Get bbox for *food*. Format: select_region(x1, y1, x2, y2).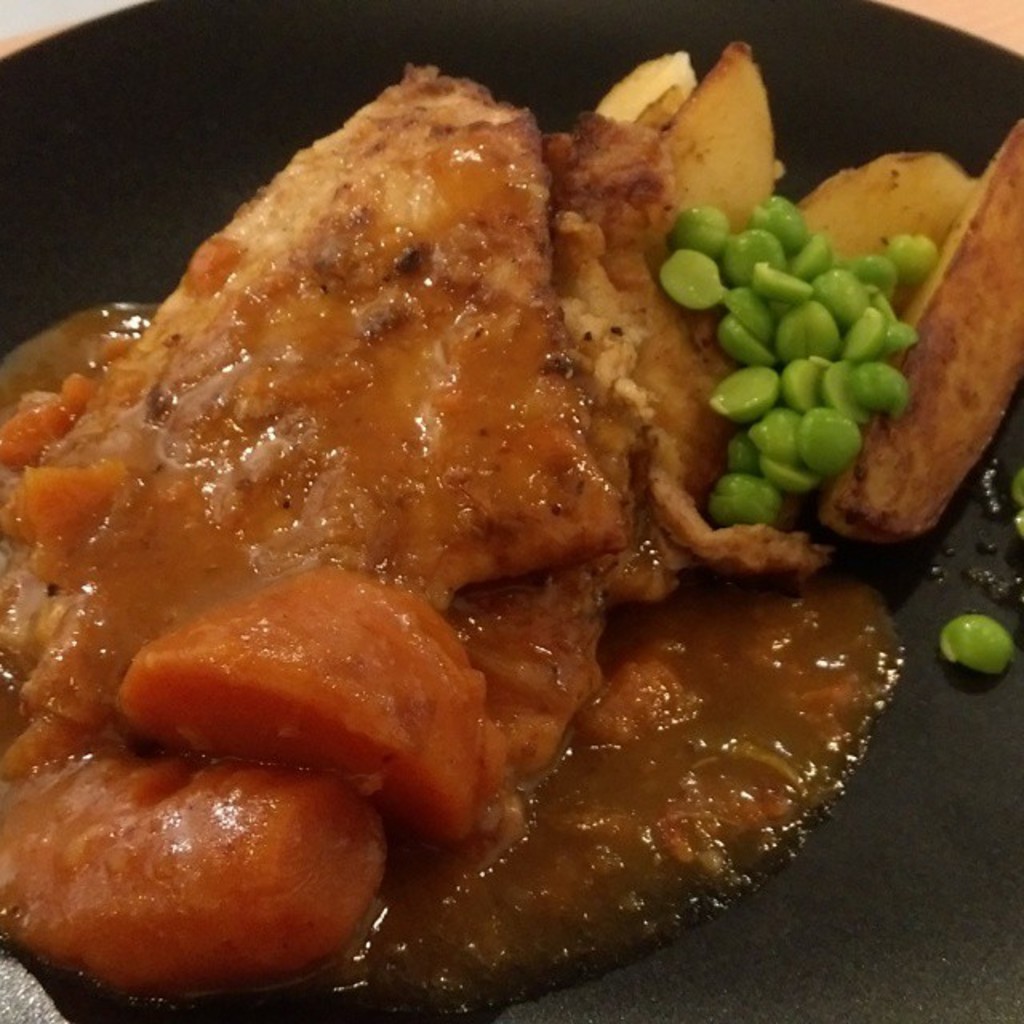
select_region(0, 38, 701, 707).
